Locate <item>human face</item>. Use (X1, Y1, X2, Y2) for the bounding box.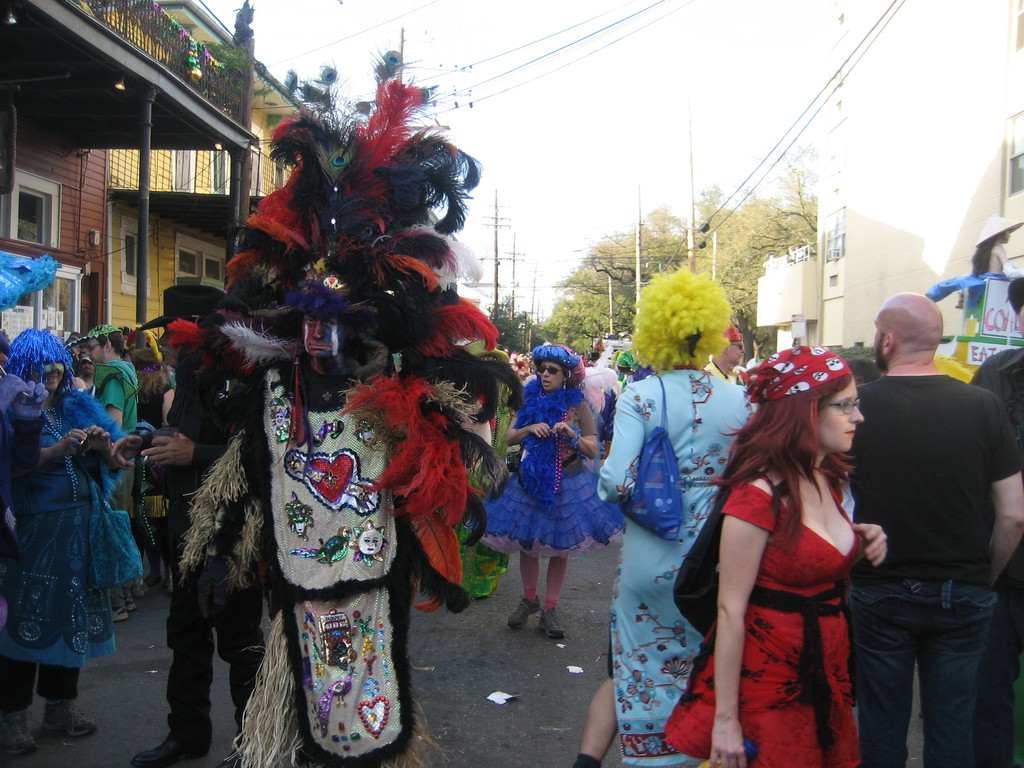
(44, 367, 64, 392).
